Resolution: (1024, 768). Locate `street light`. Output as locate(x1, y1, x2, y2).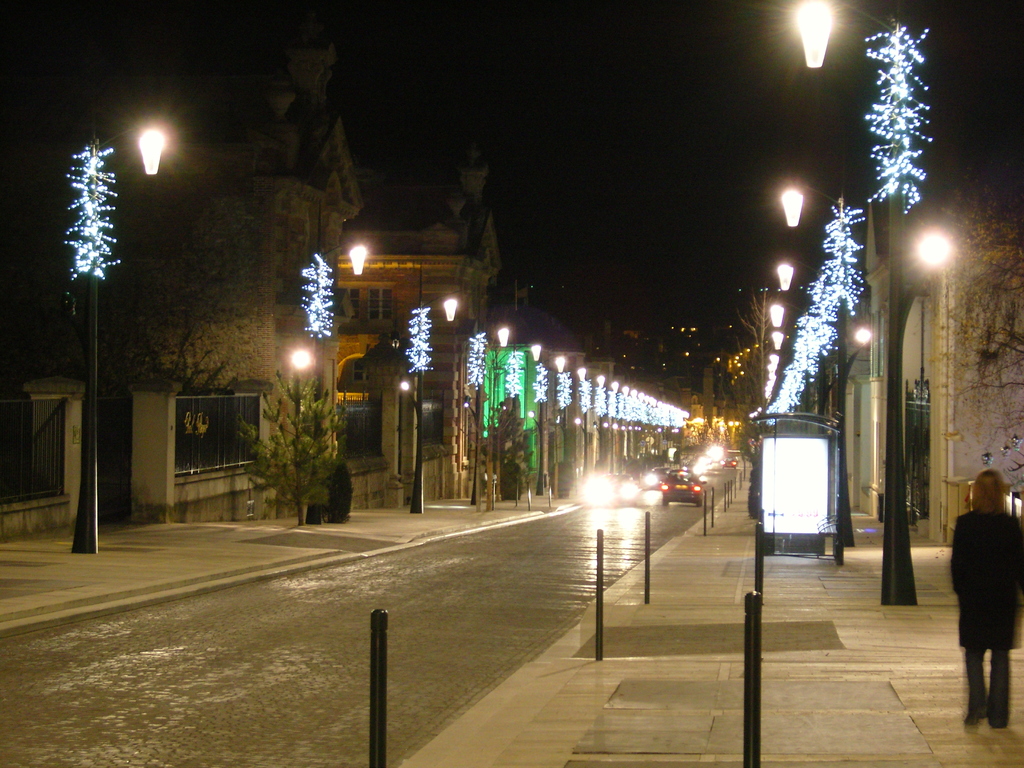
locate(529, 341, 548, 500).
